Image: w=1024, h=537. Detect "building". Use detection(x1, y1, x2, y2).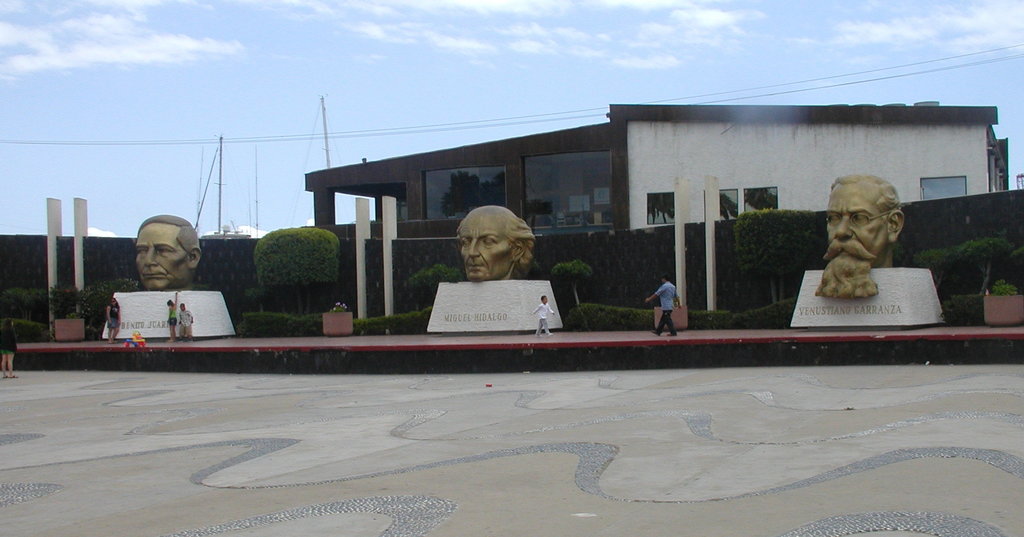
detection(302, 109, 1011, 321).
